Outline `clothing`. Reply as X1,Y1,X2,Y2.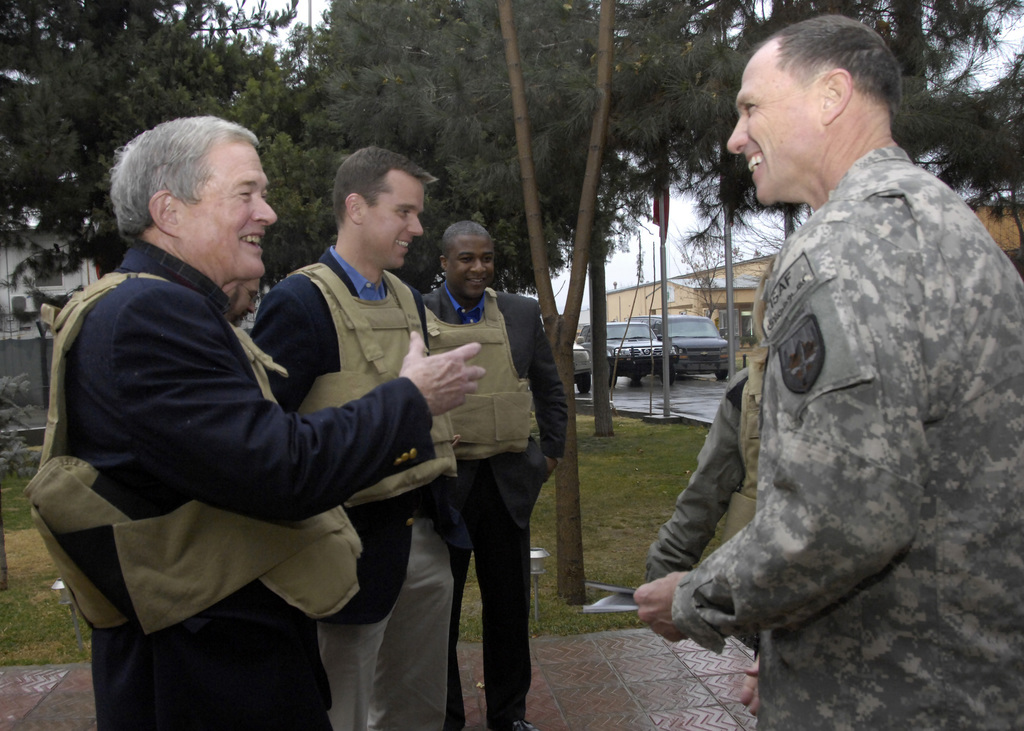
245,241,460,730.
